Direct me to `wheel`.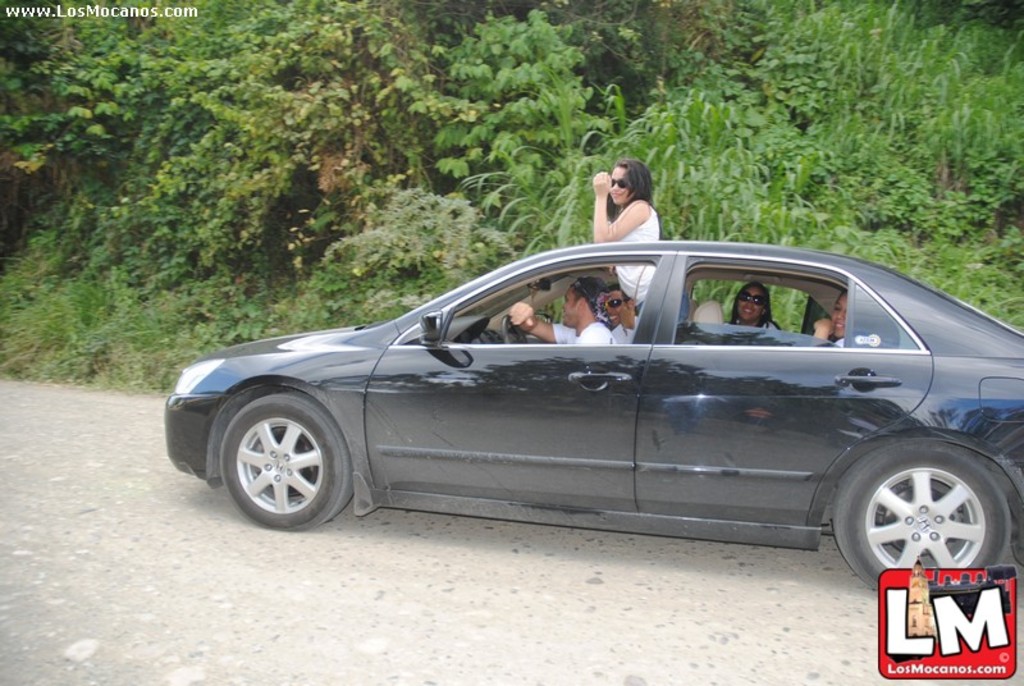
Direction: {"left": 833, "top": 440, "right": 1009, "bottom": 591}.
